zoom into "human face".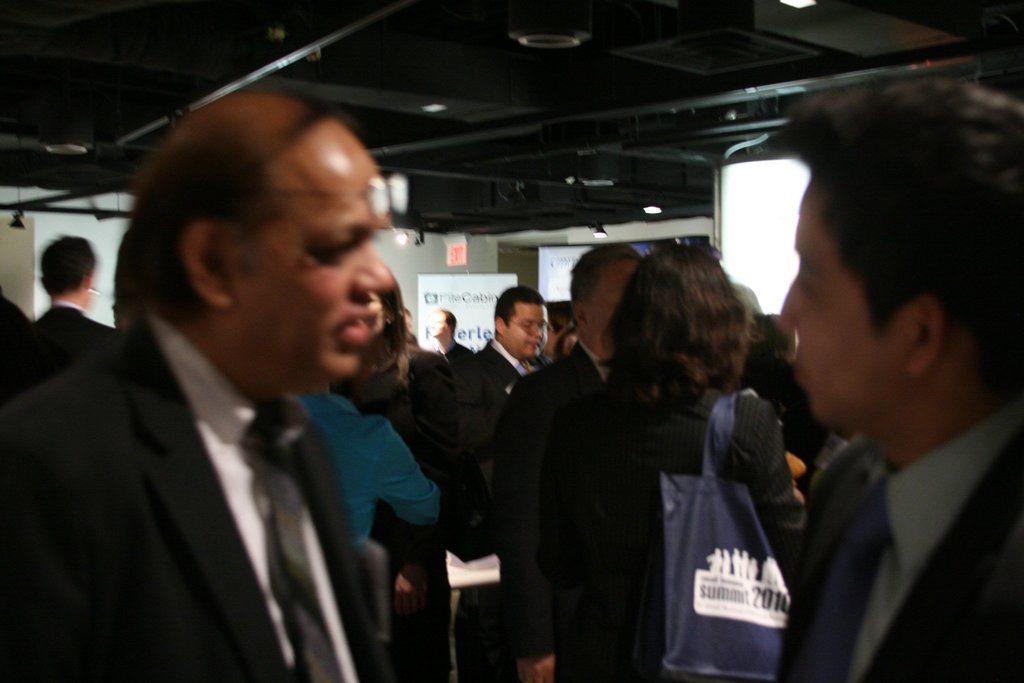
Zoom target: x1=506 y1=302 x2=553 y2=357.
